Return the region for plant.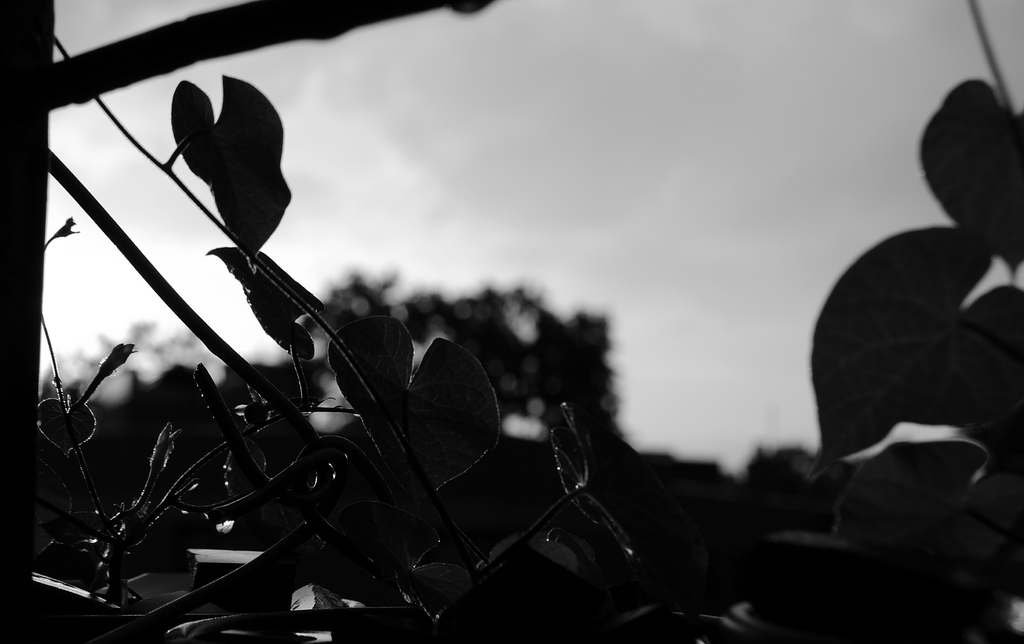
box(733, 75, 1023, 643).
